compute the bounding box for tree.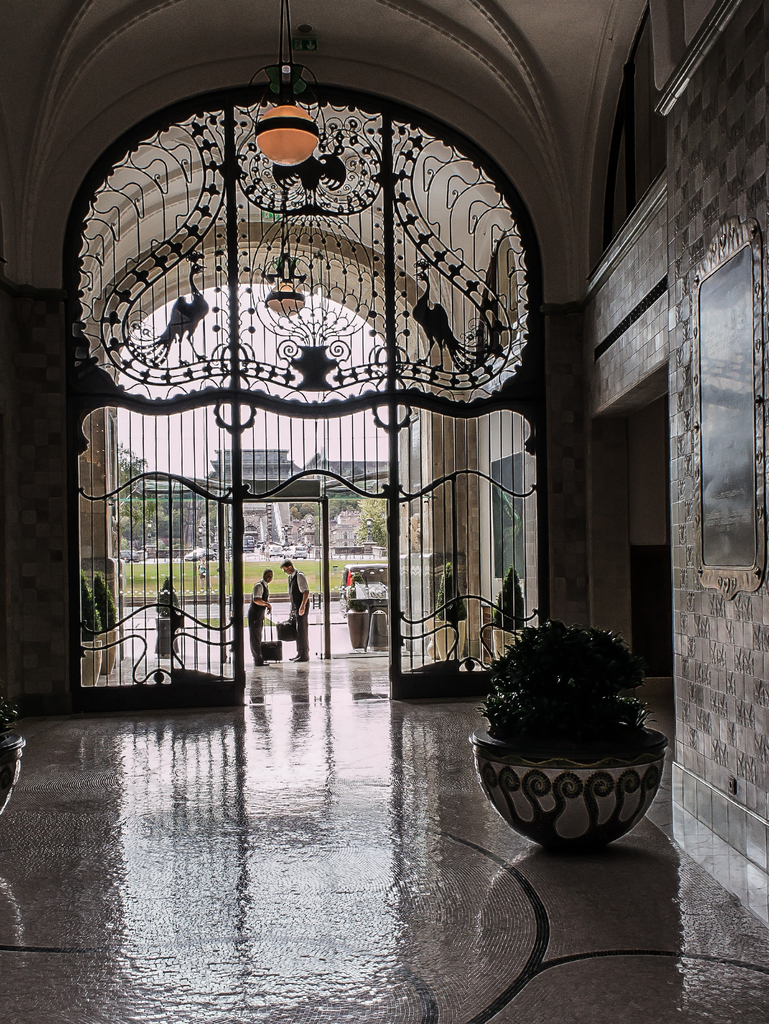
(109,431,188,564).
